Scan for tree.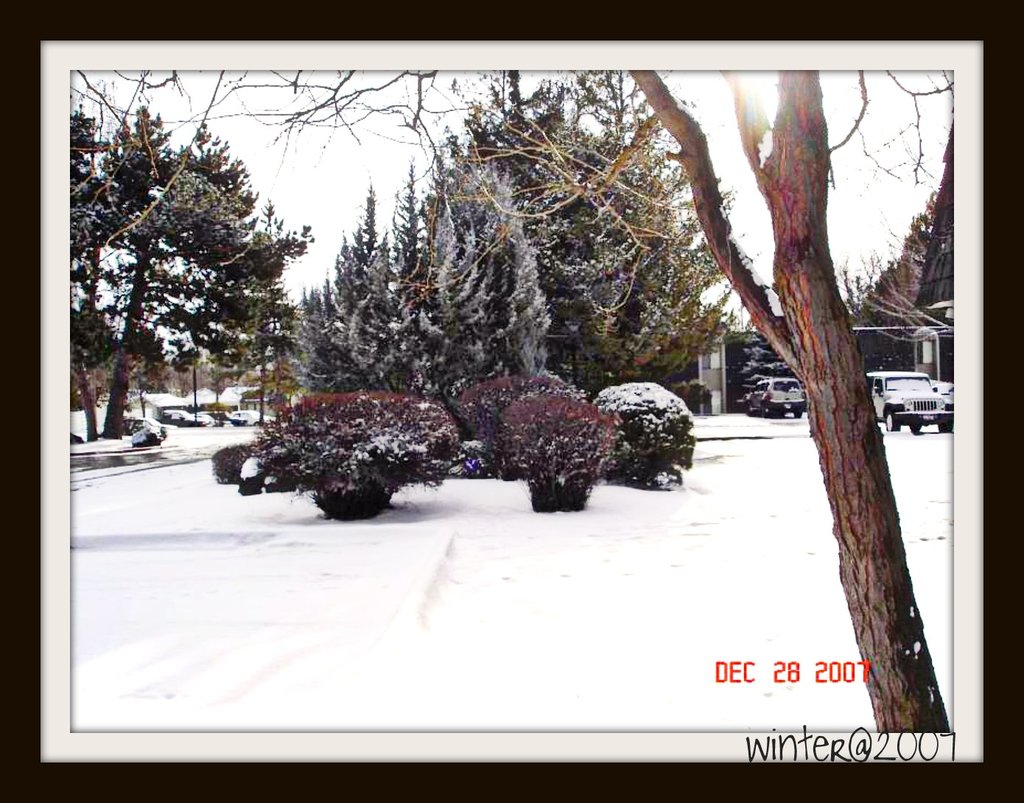
Scan result: box(435, 74, 761, 404).
